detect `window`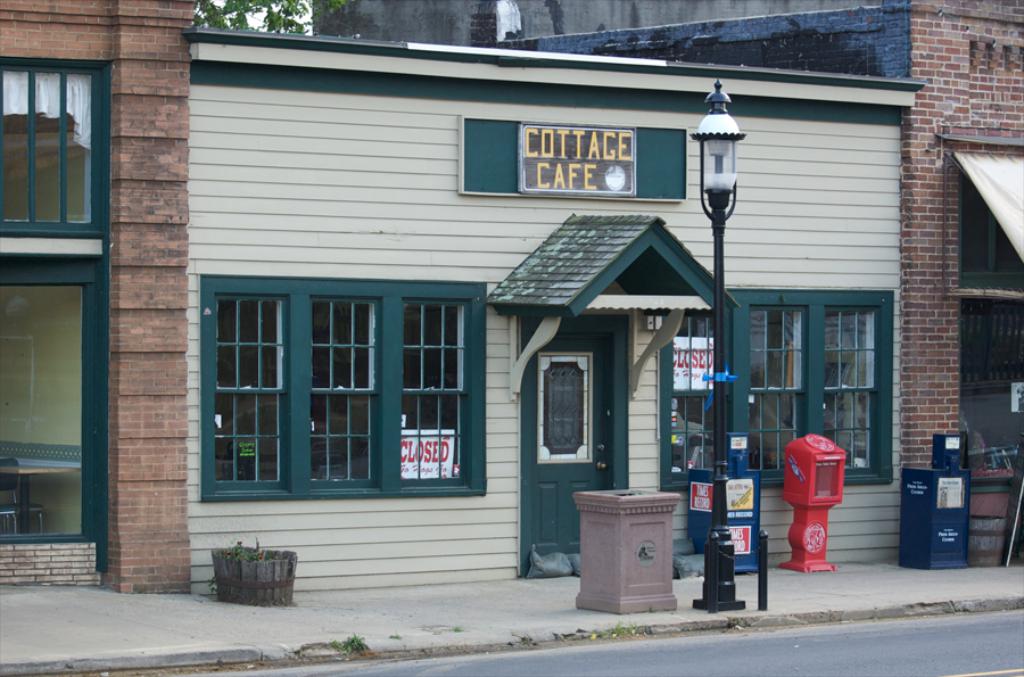
[953, 154, 1023, 403]
